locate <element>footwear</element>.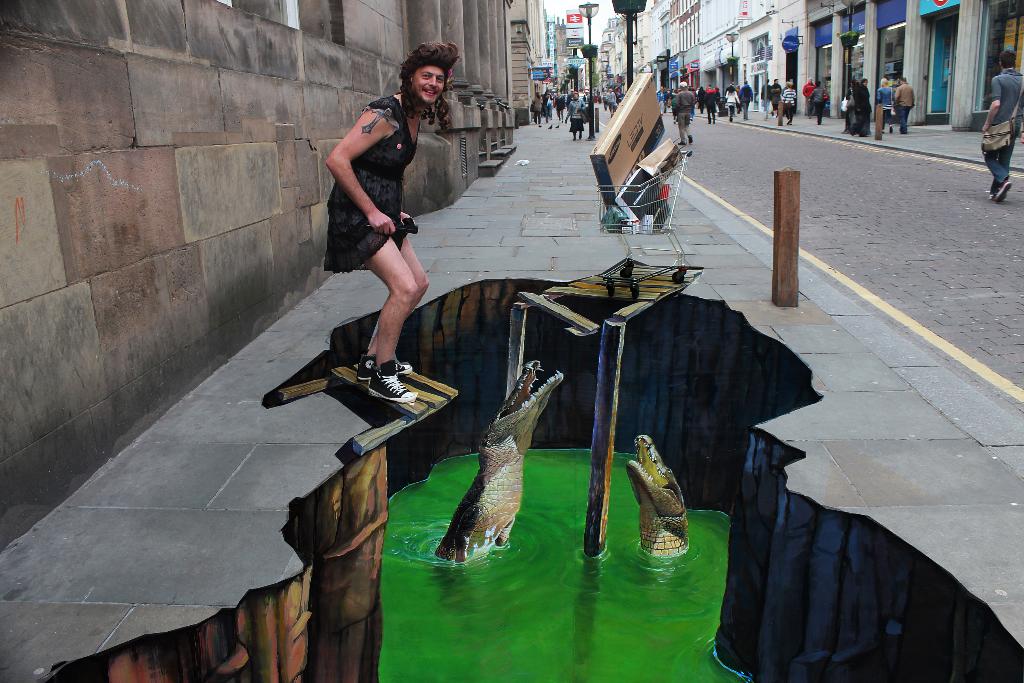
Bounding box: box(887, 124, 895, 135).
